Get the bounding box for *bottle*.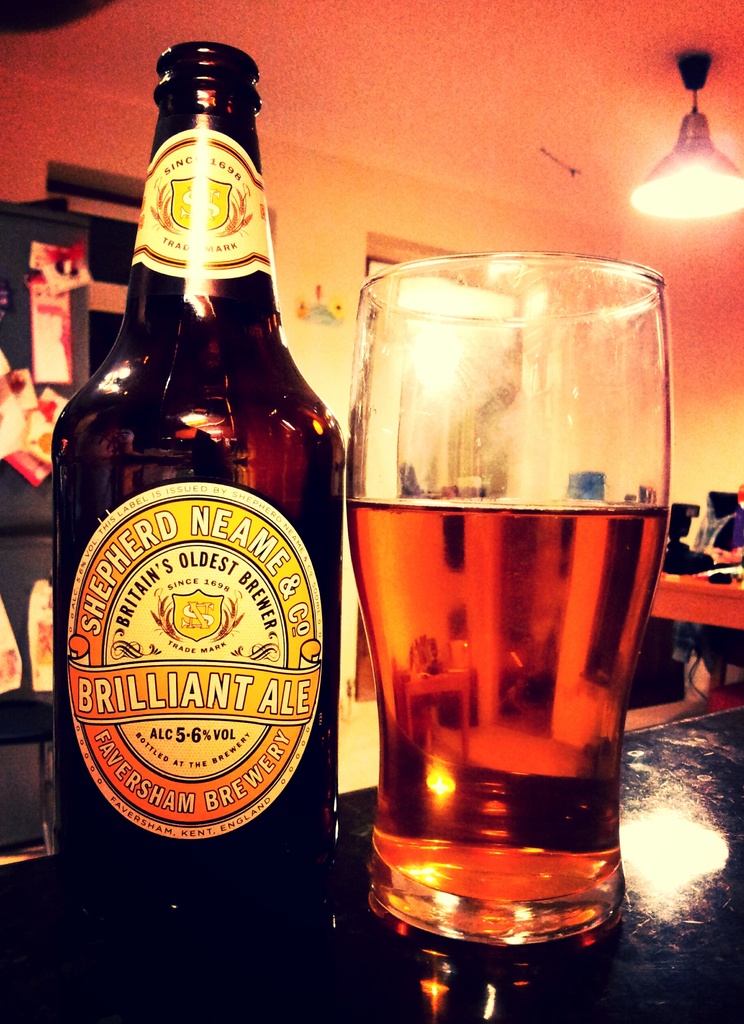
{"left": 38, "top": 35, "right": 349, "bottom": 976}.
